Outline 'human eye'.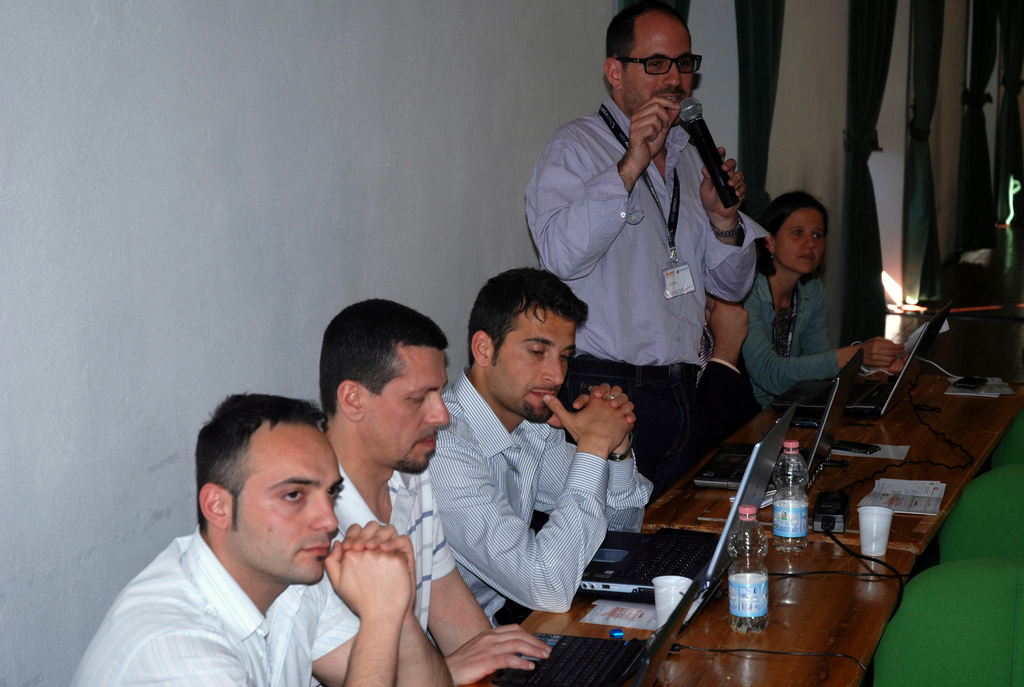
Outline: region(323, 480, 344, 503).
